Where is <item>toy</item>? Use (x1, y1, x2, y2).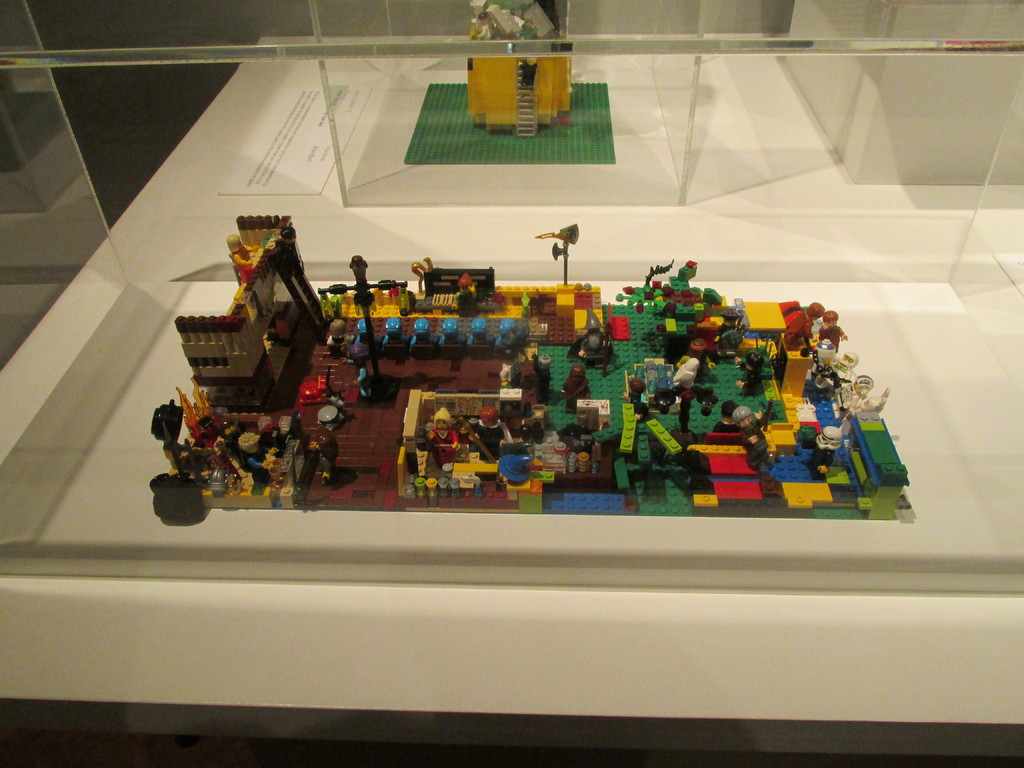
(404, 0, 614, 166).
